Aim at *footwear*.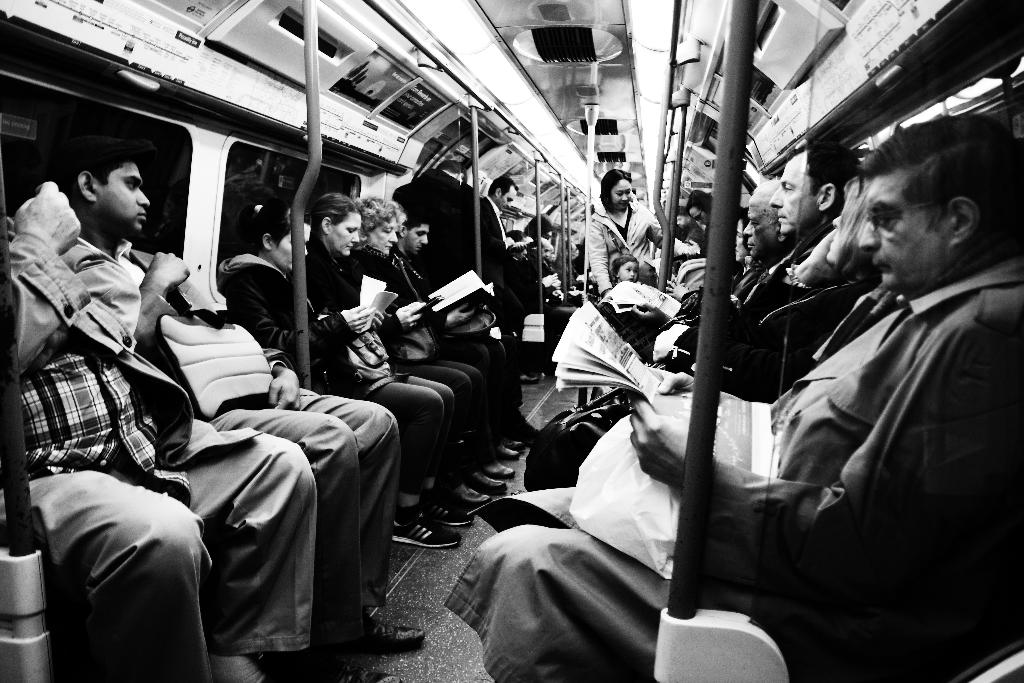
Aimed at {"left": 323, "top": 617, "right": 428, "bottom": 652}.
